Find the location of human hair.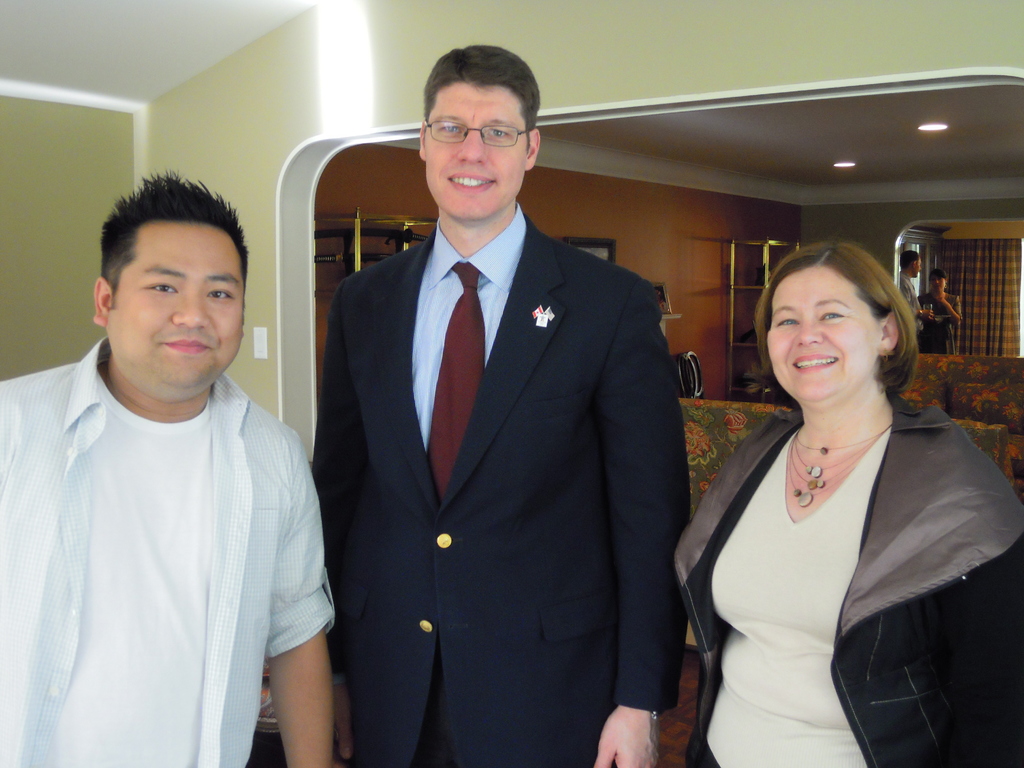
Location: x1=928 y1=268 x2=948 y2=285.
